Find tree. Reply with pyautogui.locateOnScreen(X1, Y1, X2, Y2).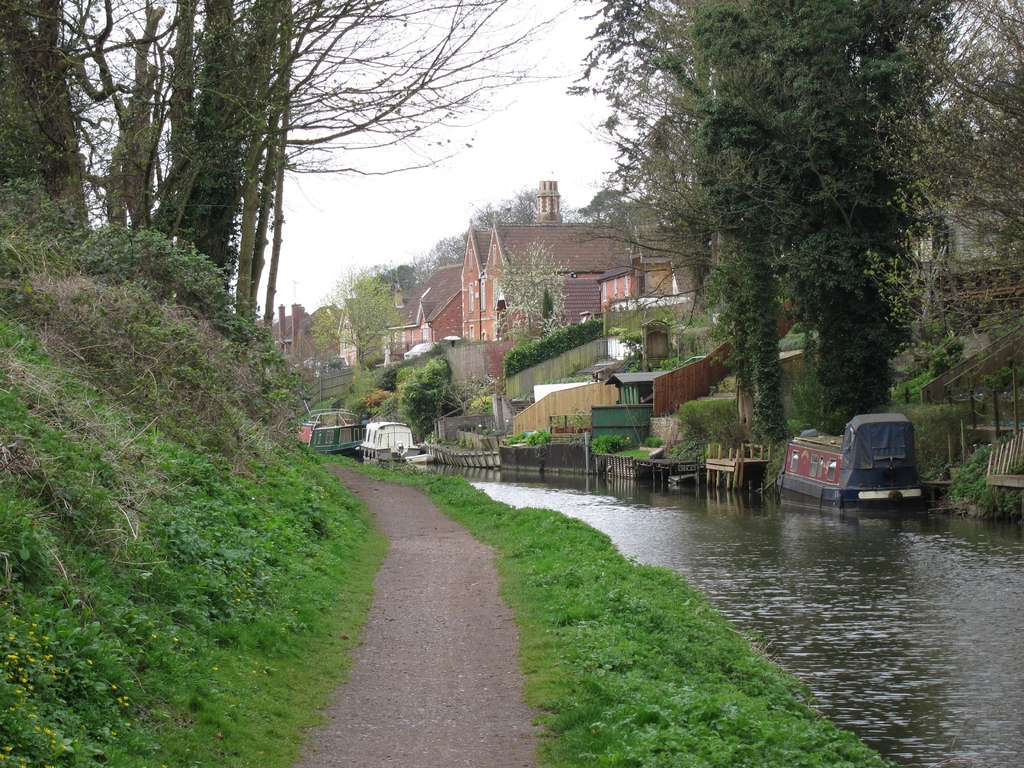
pyautogui.locateOnScreen(301, 255, 408, 369).
